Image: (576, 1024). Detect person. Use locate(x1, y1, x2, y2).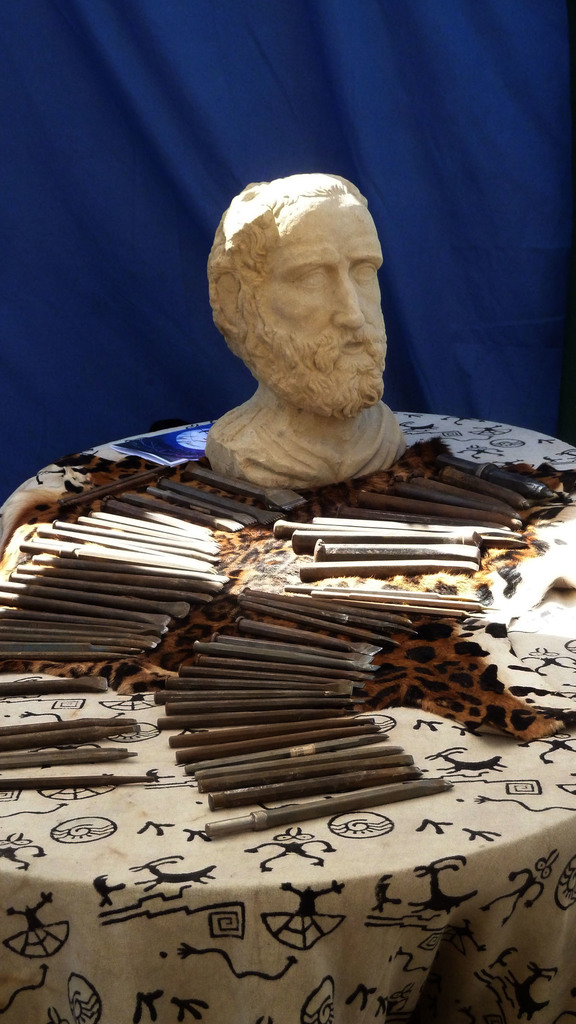
locate(124, 153, 444, 513).
